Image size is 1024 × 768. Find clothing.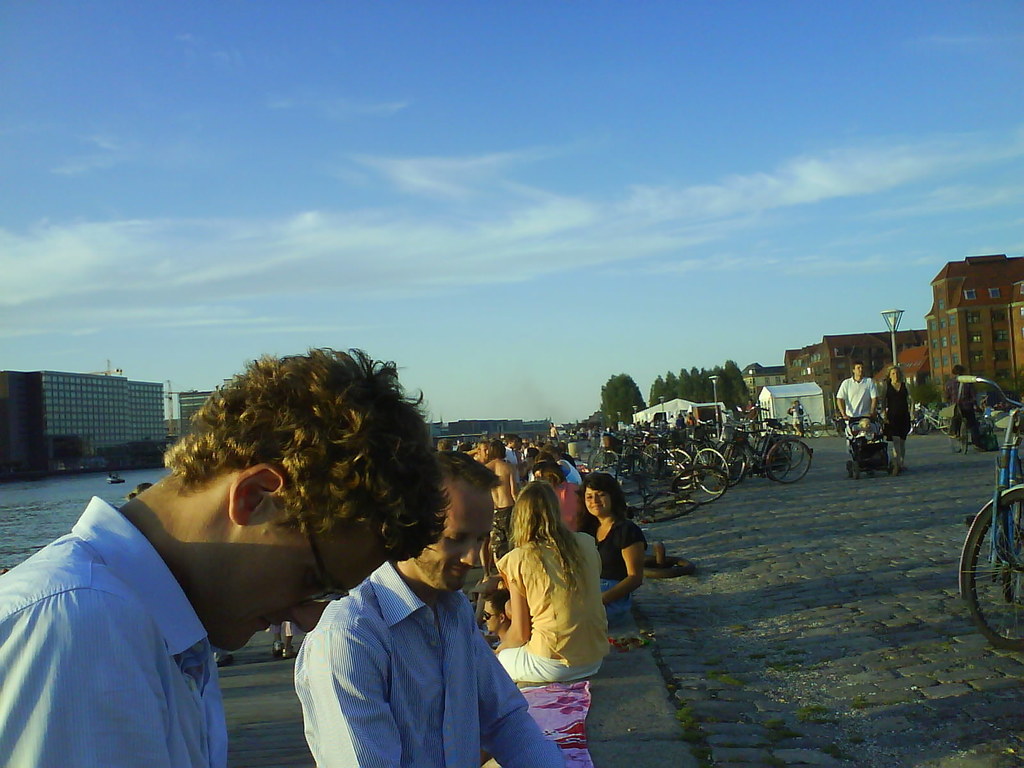
<bbox>561, 458, 586, 490</bbox>.
